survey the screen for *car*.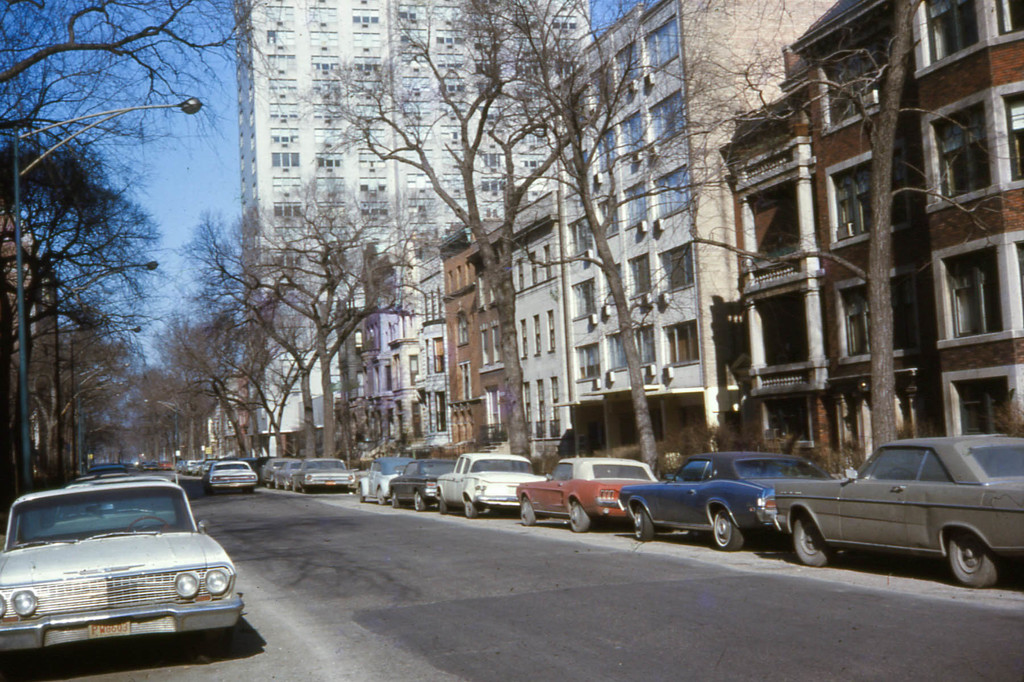
Survey found: (x1=356, y1=456, x2=414, y2=505).
